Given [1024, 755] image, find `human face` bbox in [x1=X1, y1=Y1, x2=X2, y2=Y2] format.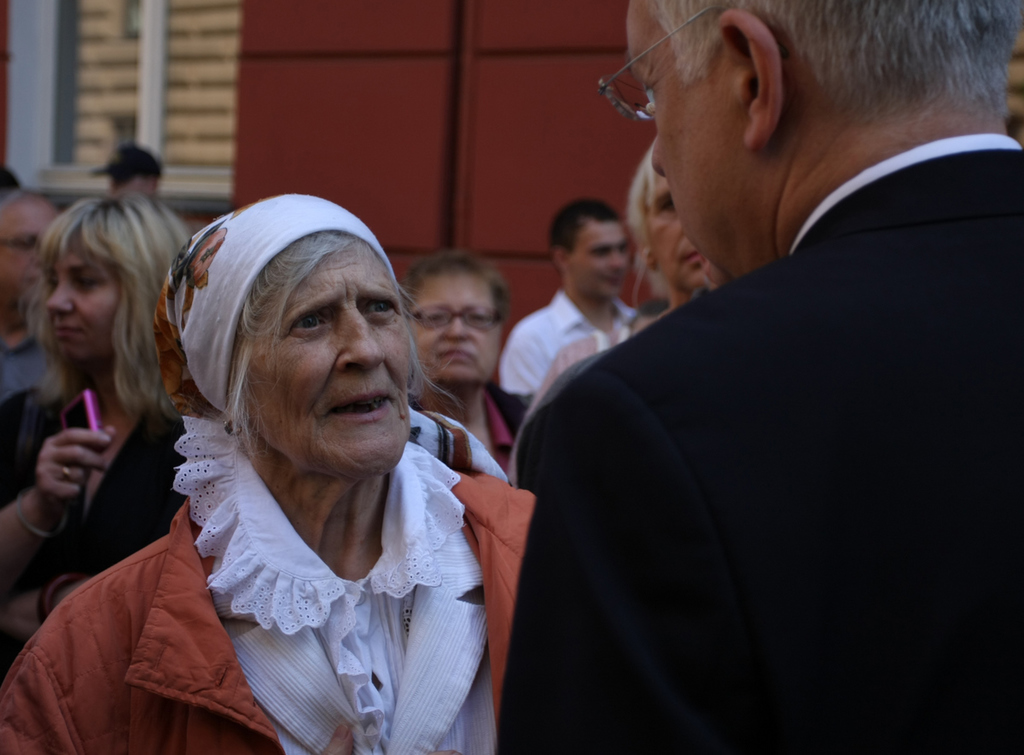
[x1=0, y1=194, x2=64, y2=309].
